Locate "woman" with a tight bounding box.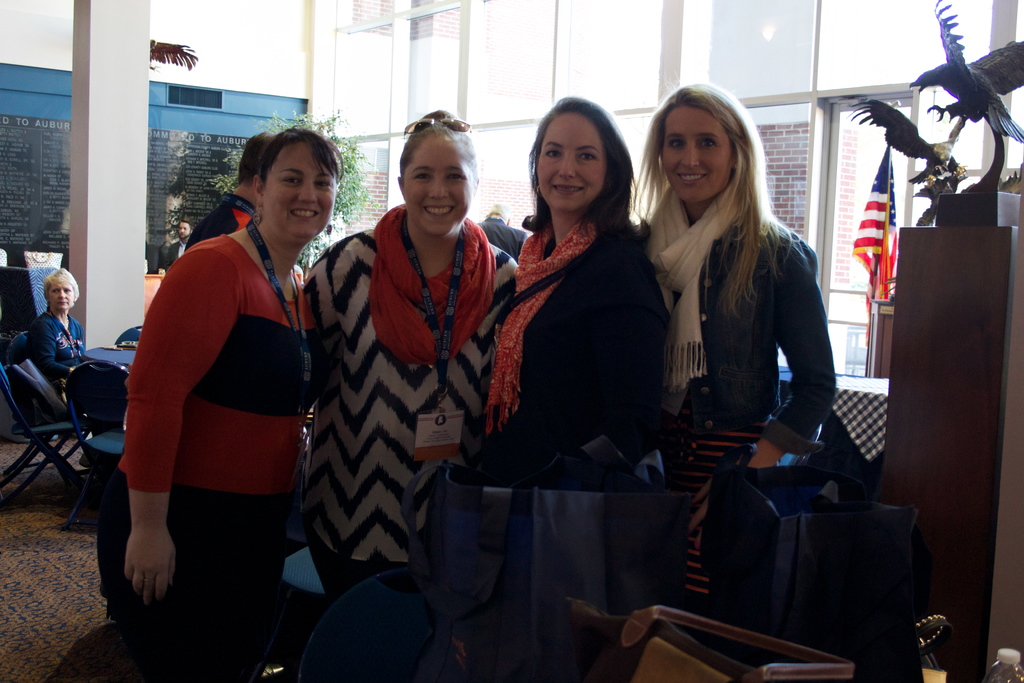
97, 126, 344, 618.
